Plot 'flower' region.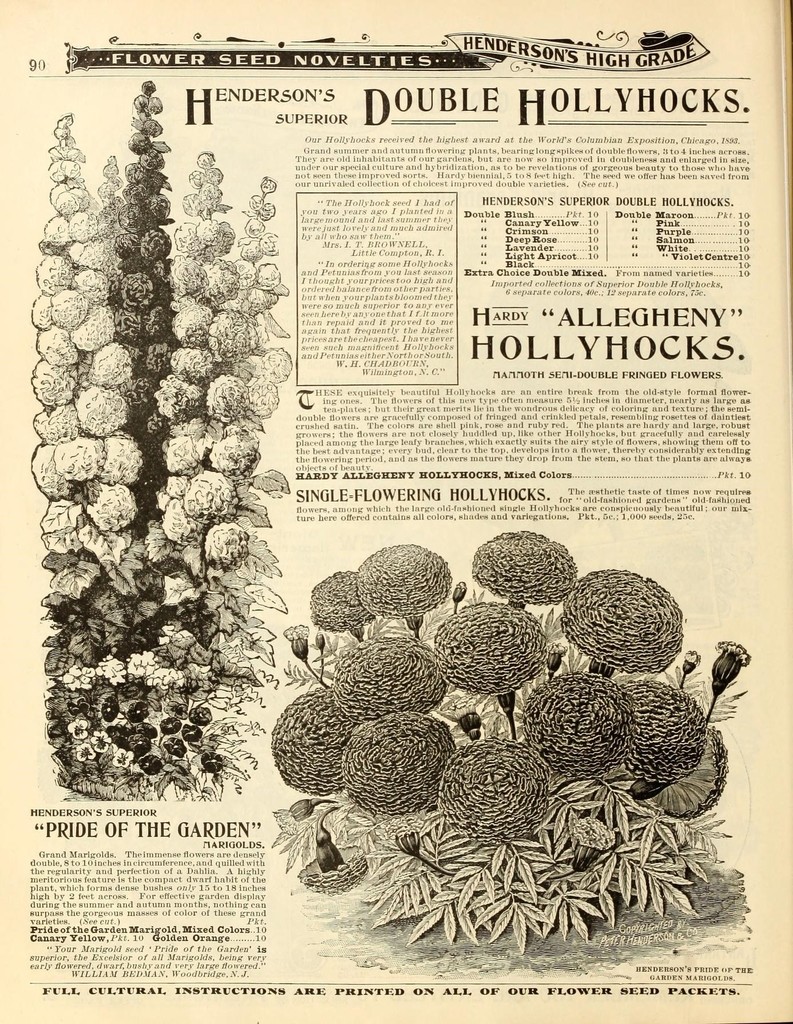
Plotted at <region>308, 567, 377, 637</region>.
